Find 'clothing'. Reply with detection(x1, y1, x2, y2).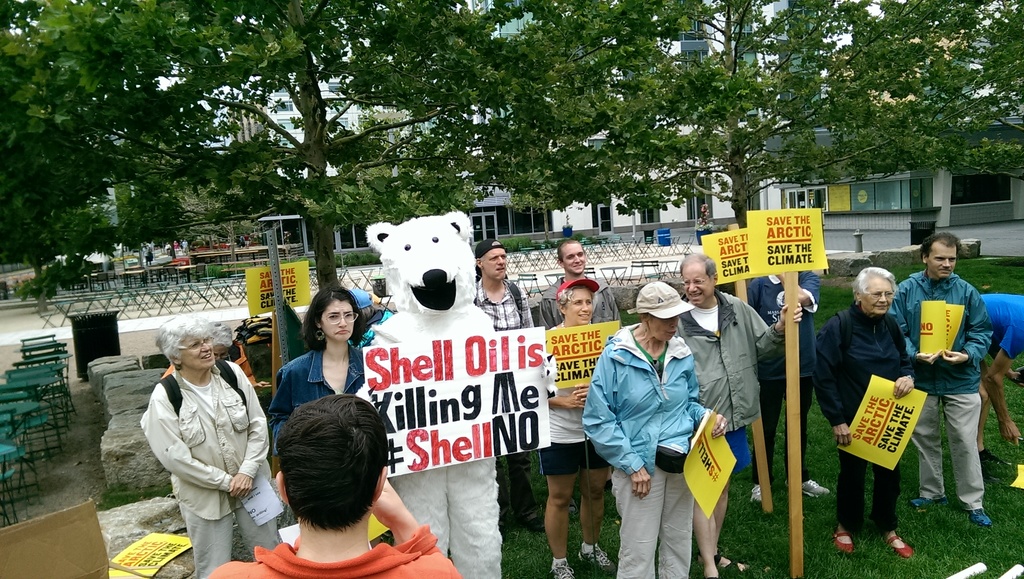
detection(977, 291, 1023, 360).
